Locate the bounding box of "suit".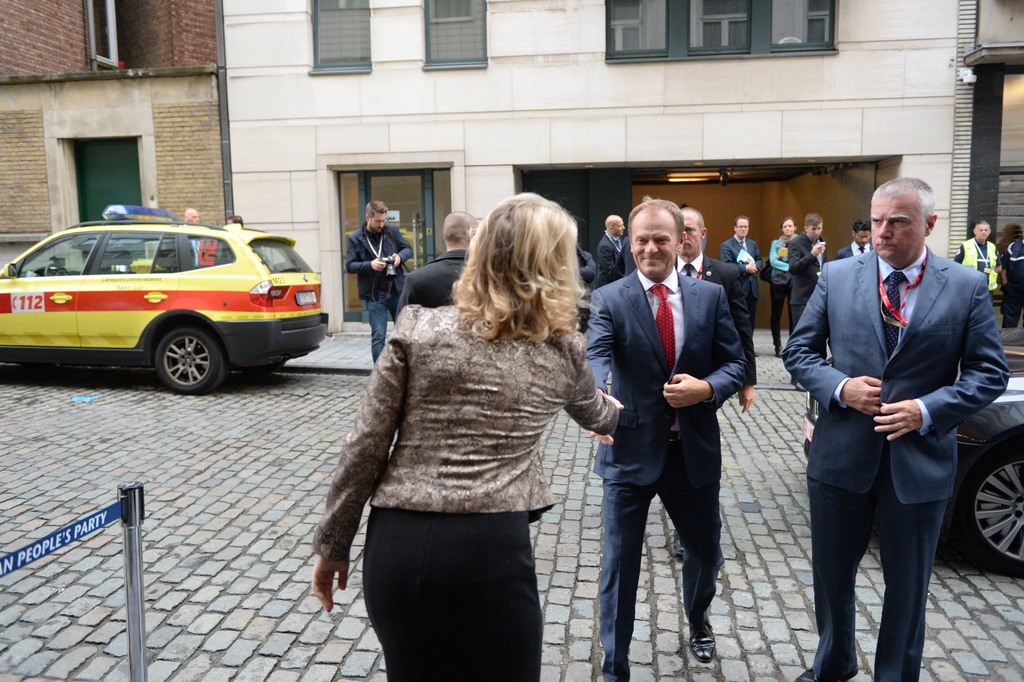
Bounding box: box=[786, 236, 831, 383].
